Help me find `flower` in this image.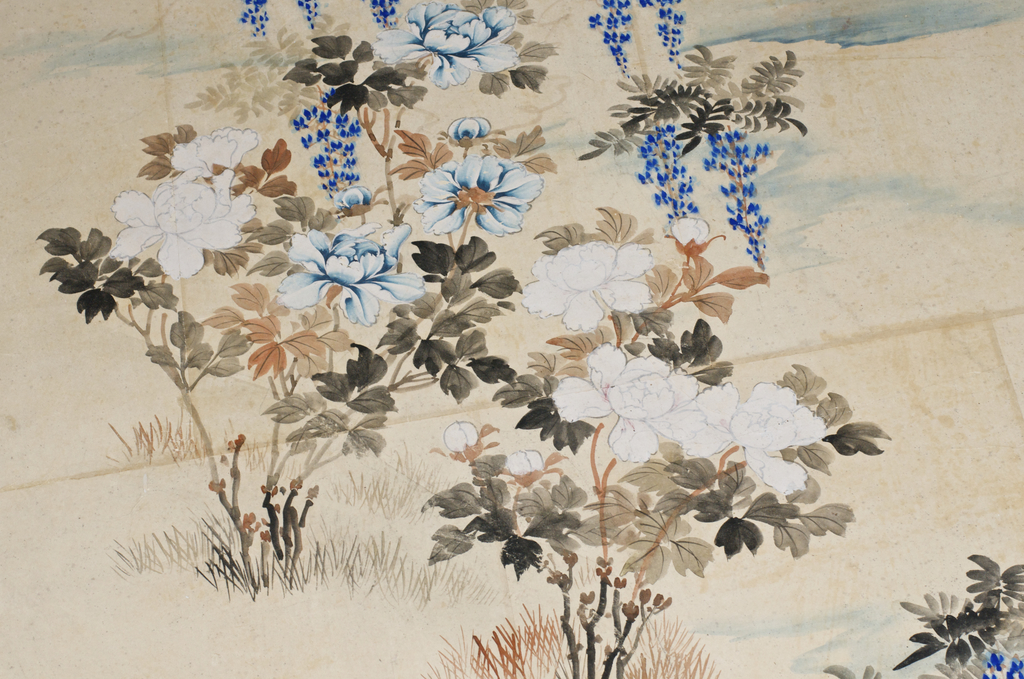
Found it: (left=164, top=127, right=264, bottom=196).
